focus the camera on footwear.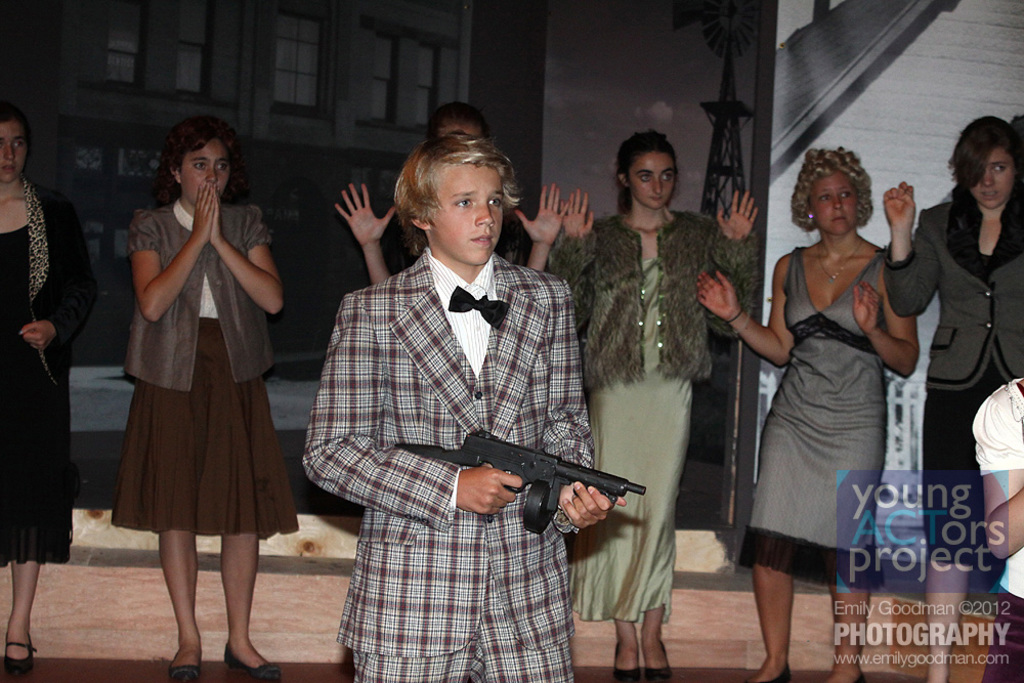
Focus region: <box>647,648,678,682</box>.
